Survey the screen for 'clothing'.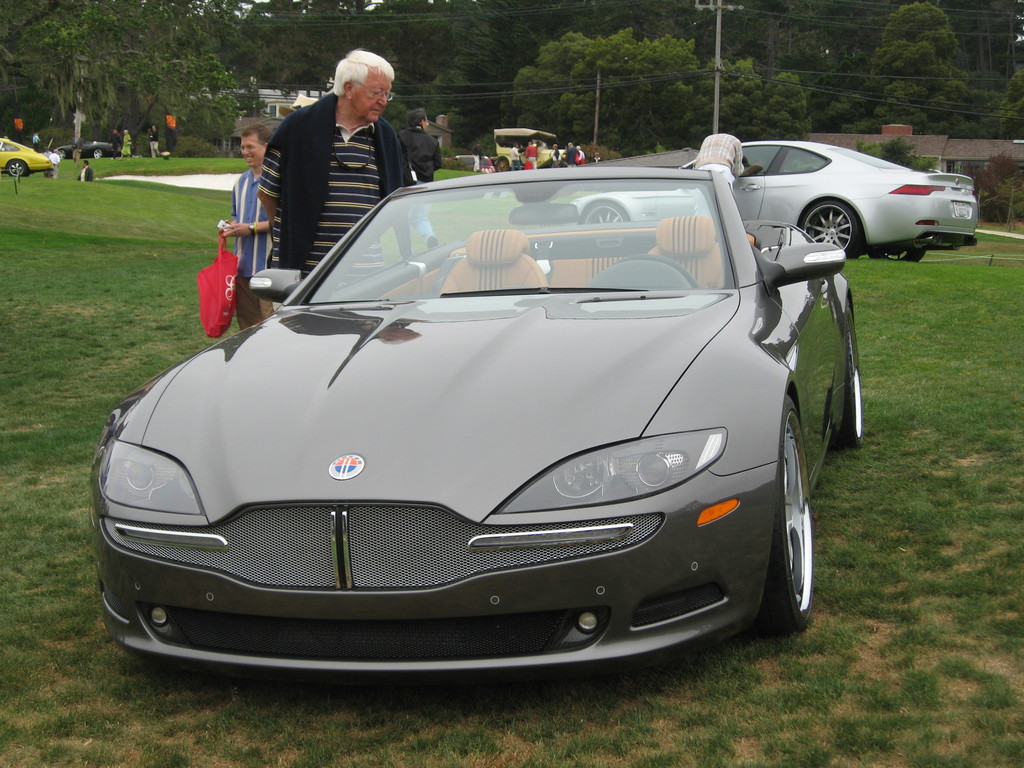
Survey found: BBox(694, 135, 744, 189).
